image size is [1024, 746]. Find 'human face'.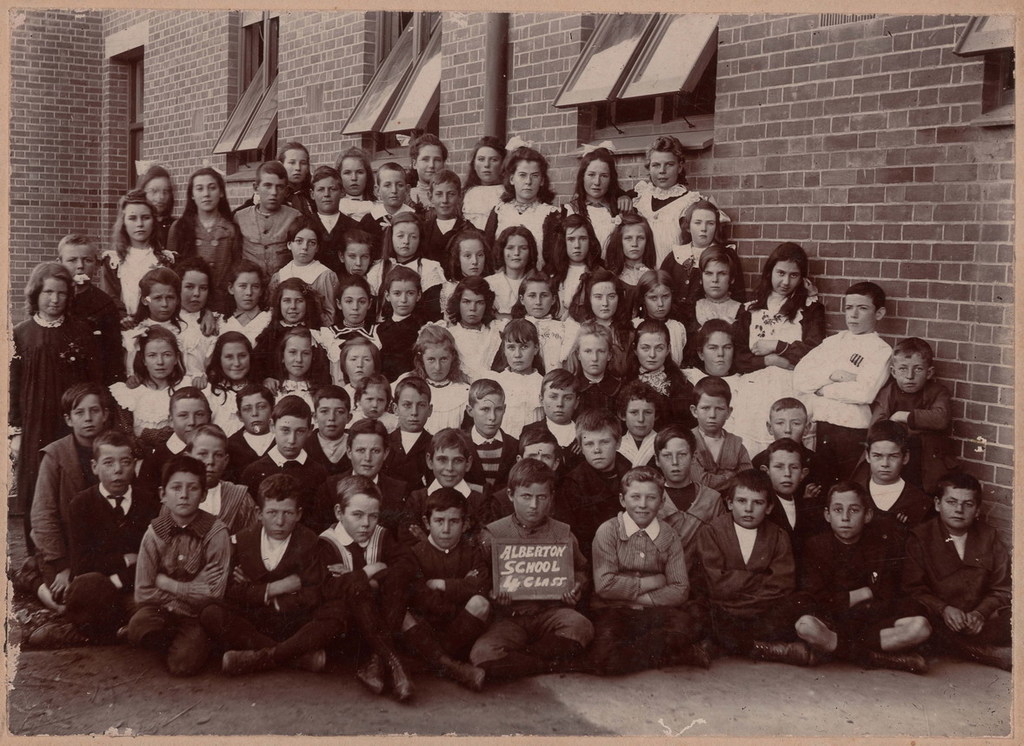
768 263 804 303.
